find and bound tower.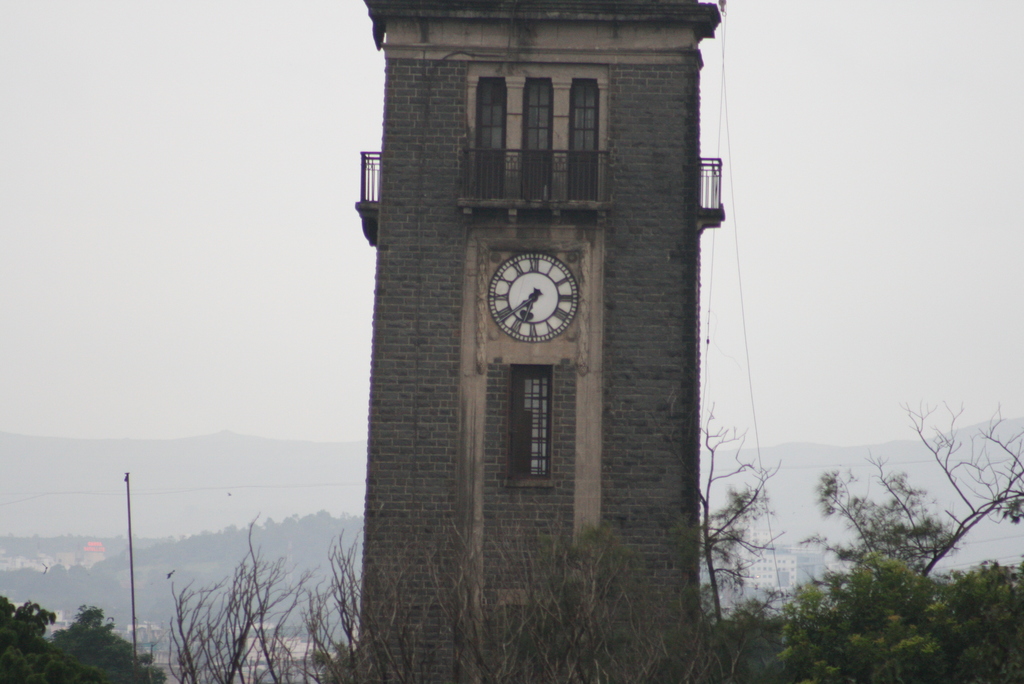
Bound: locate(407, 0, 671, 576).
